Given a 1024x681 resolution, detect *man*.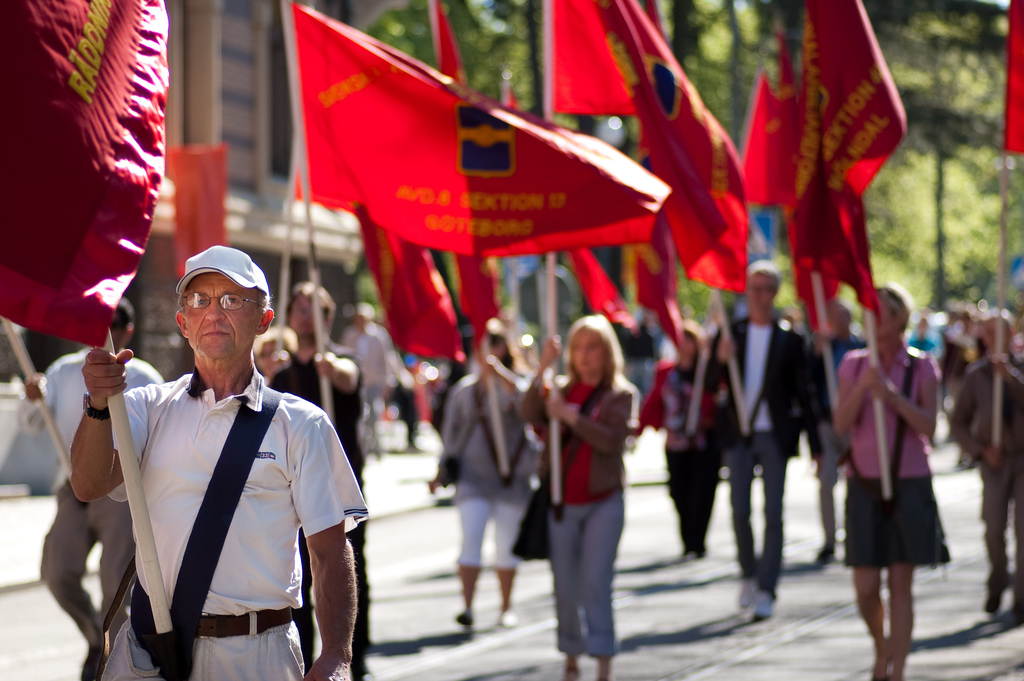
left=74, top=231, right=360, bottom=680.
